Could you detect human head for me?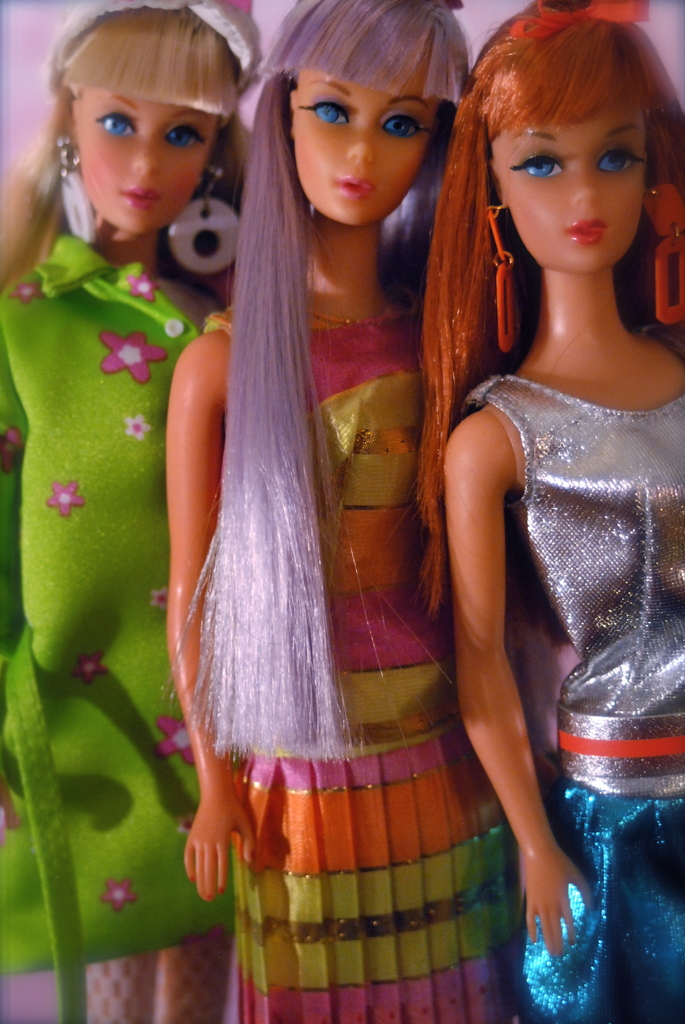
Detection result: 261,0,475,235.
